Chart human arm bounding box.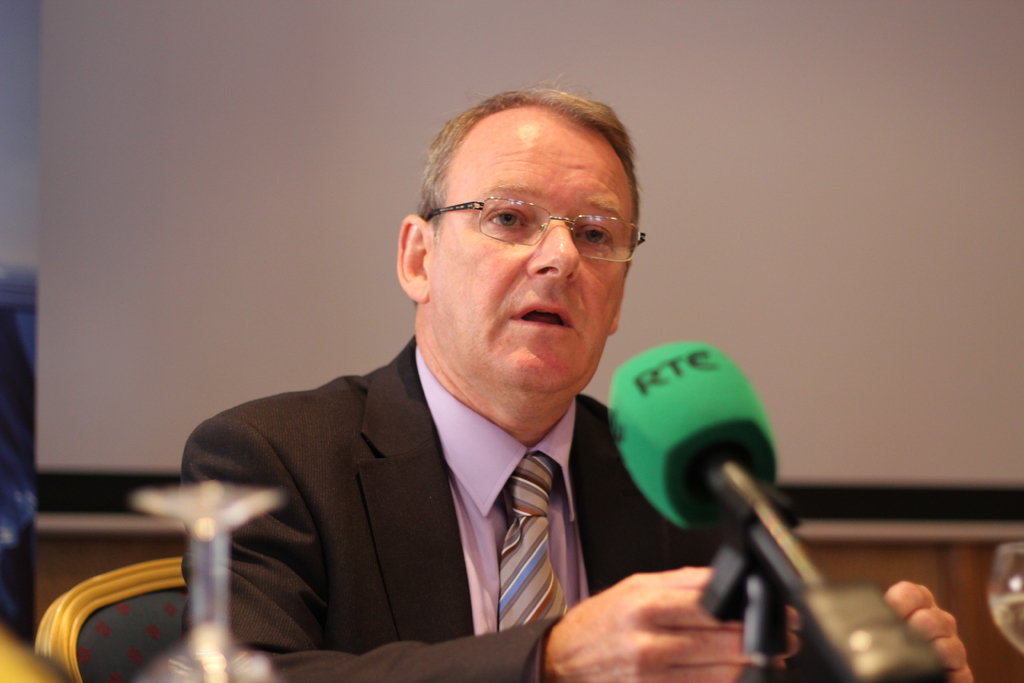
Charted: (630,413,991,682).
